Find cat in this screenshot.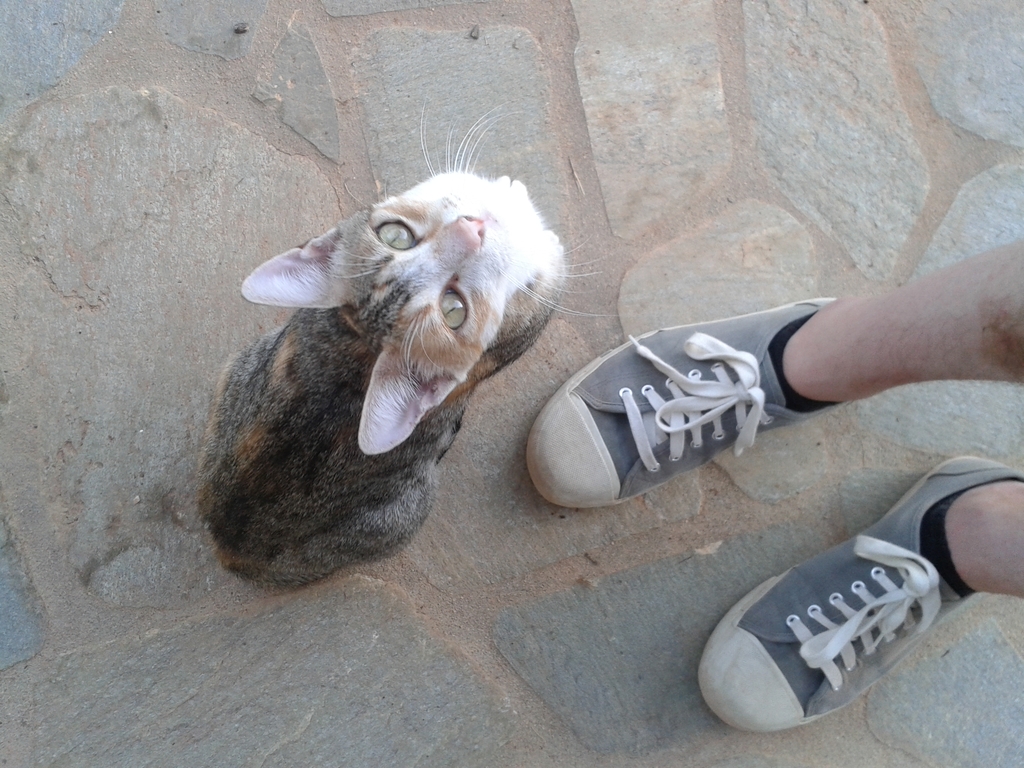
The bounding box for cat is [x1=193, y1=104, x2=632, y2=598].
